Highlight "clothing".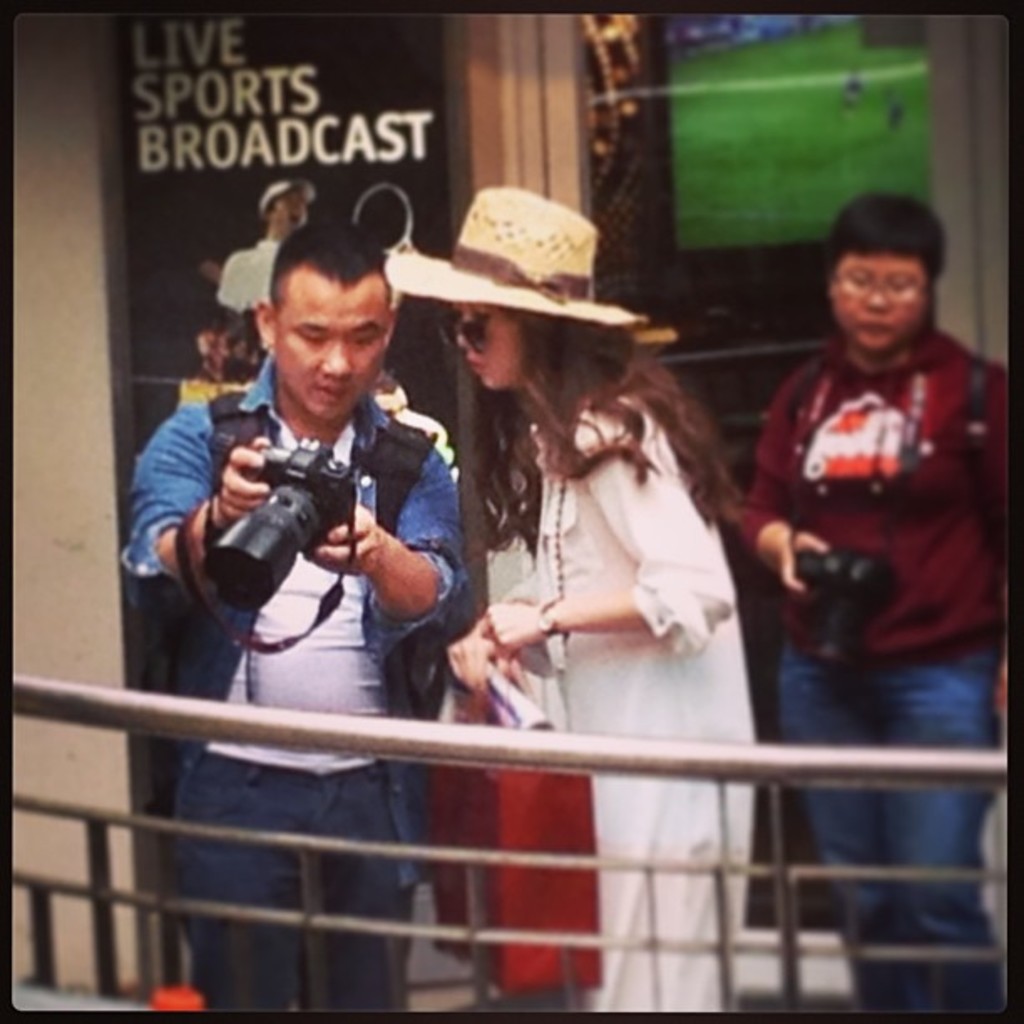
Highlighted region: (x1=470, y1=366, x2=755, y2=1006).
